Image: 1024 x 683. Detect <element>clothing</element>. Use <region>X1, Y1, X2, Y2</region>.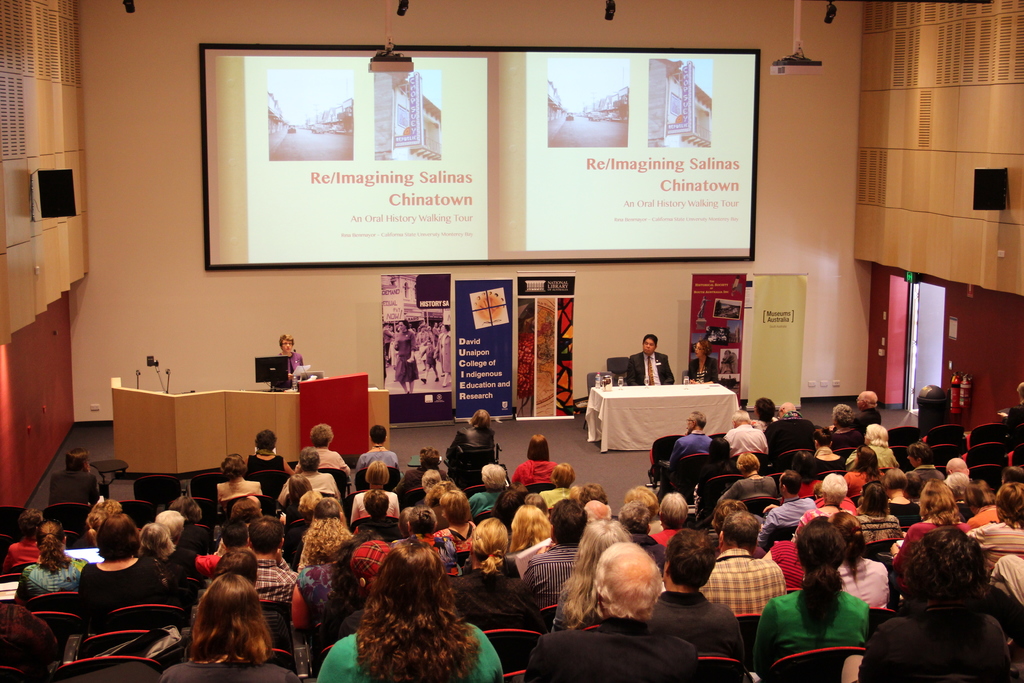
<region>77, 555, 158, 627</region>.
